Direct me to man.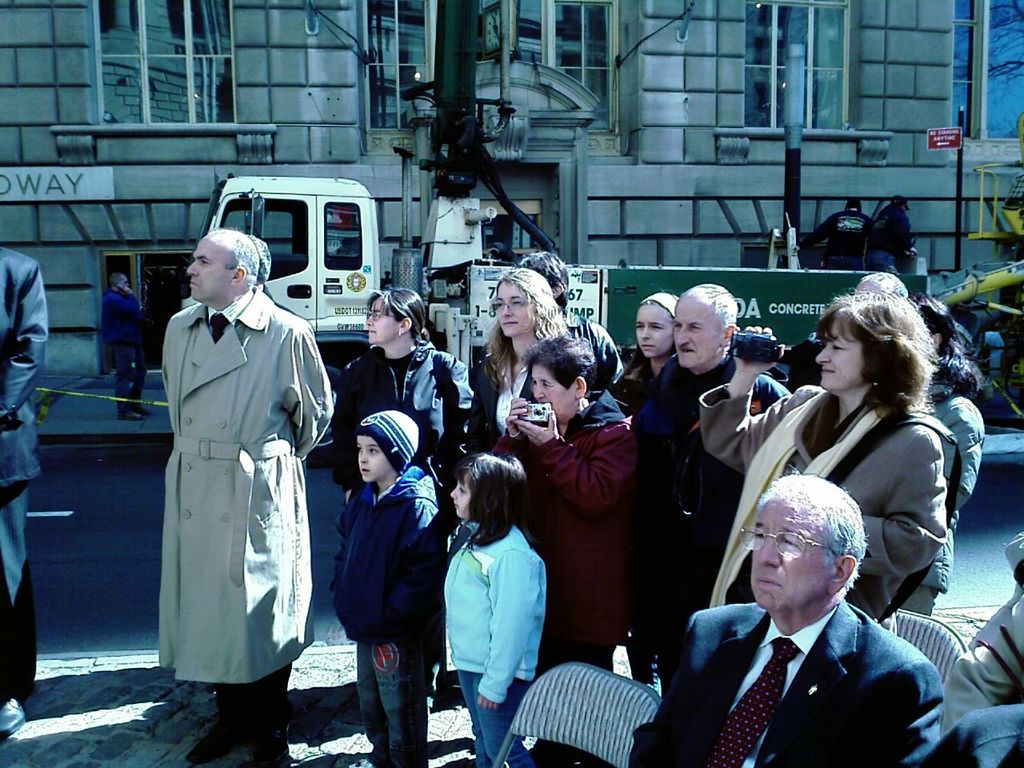
Direction: x1=941, y1=531, x2=1023, y2=735.
